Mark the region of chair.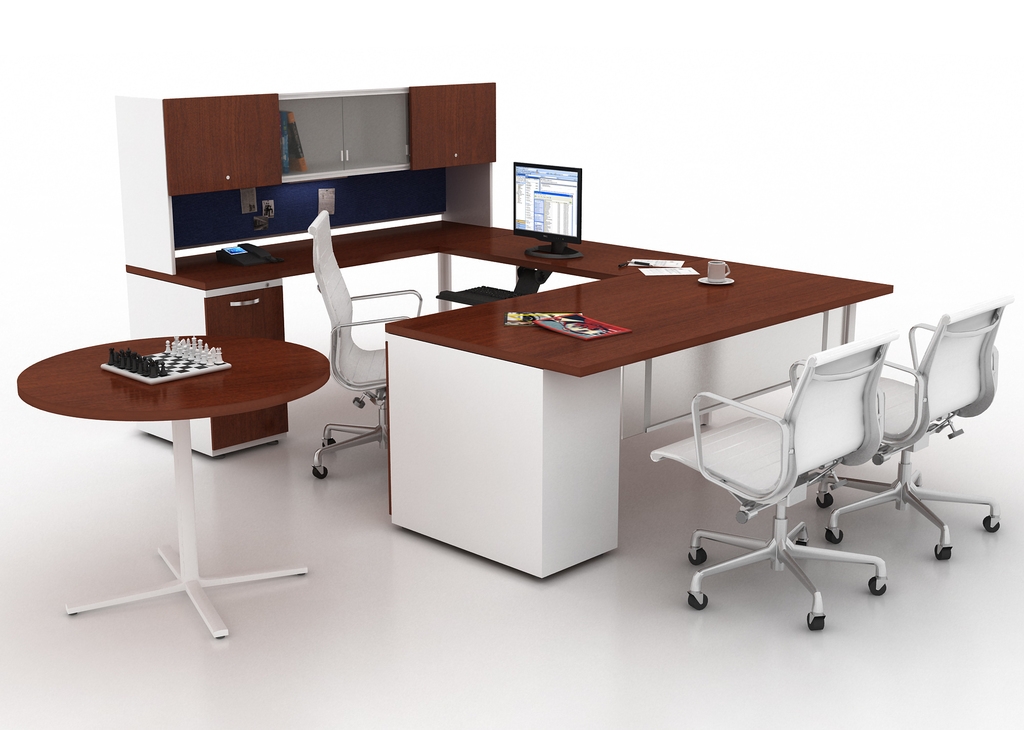
Region: 810 298 1012 559.
